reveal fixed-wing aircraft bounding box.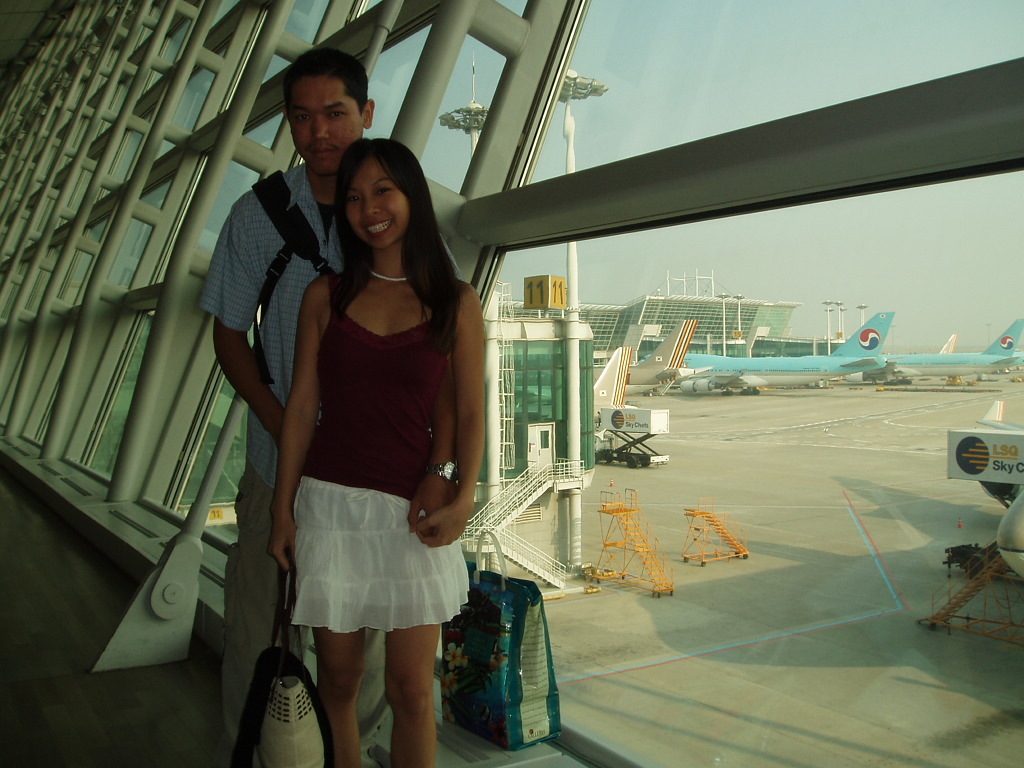
Revealed: [626,316,697,394].
